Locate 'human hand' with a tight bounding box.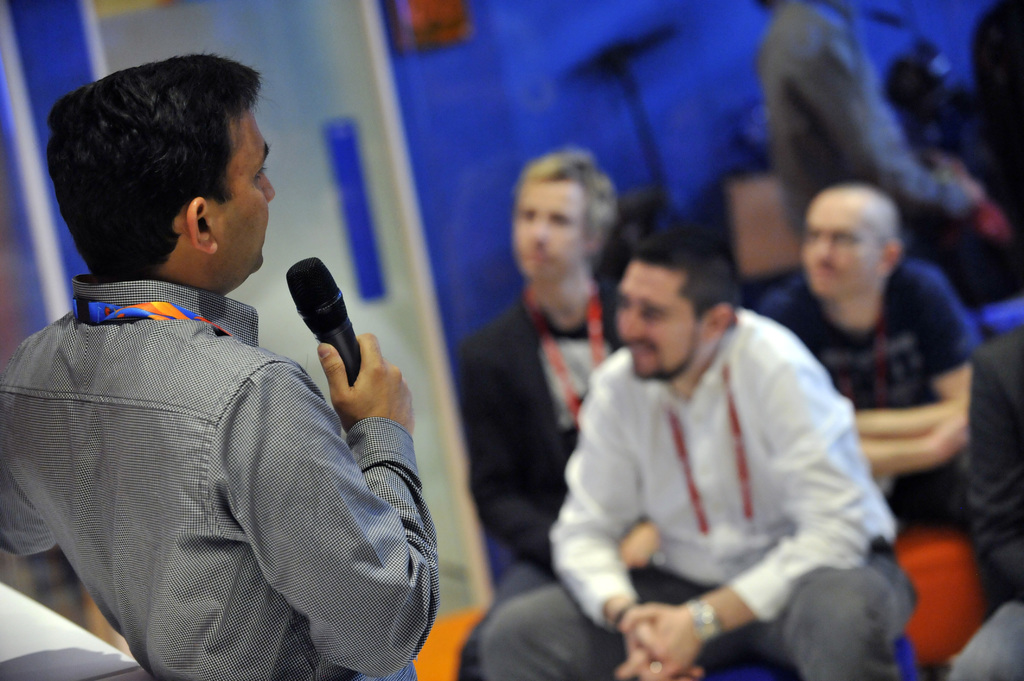
Rect(931, 408, 972, 461).
